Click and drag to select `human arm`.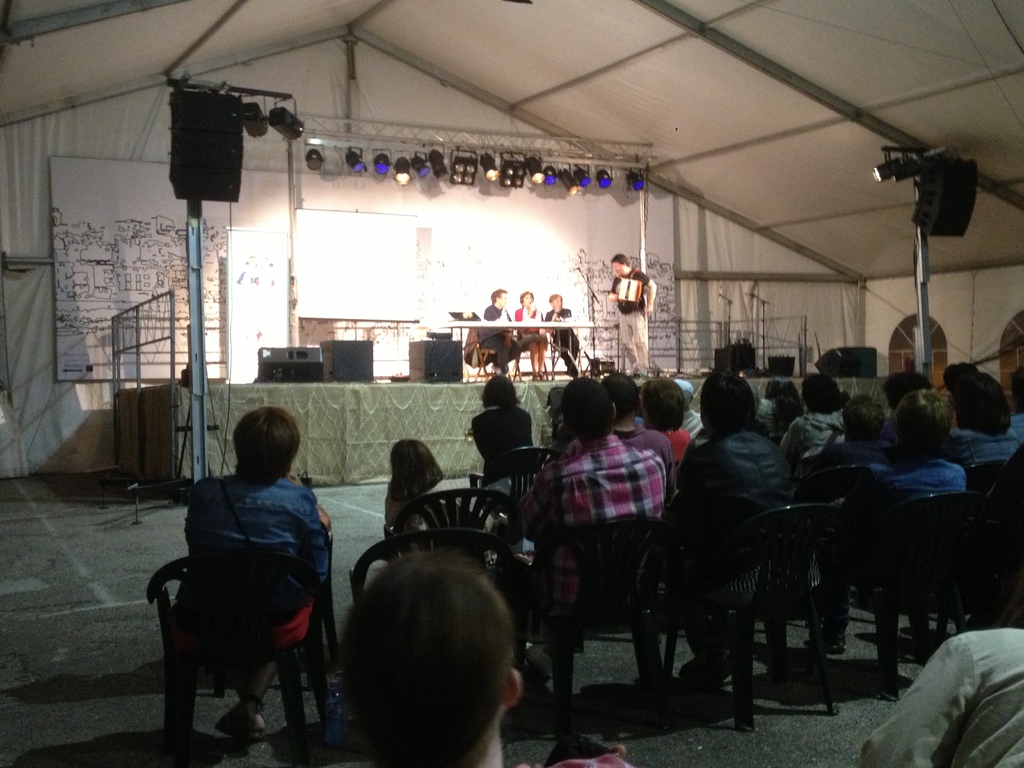
Selection: BBox(485, 307, 500, 324).
